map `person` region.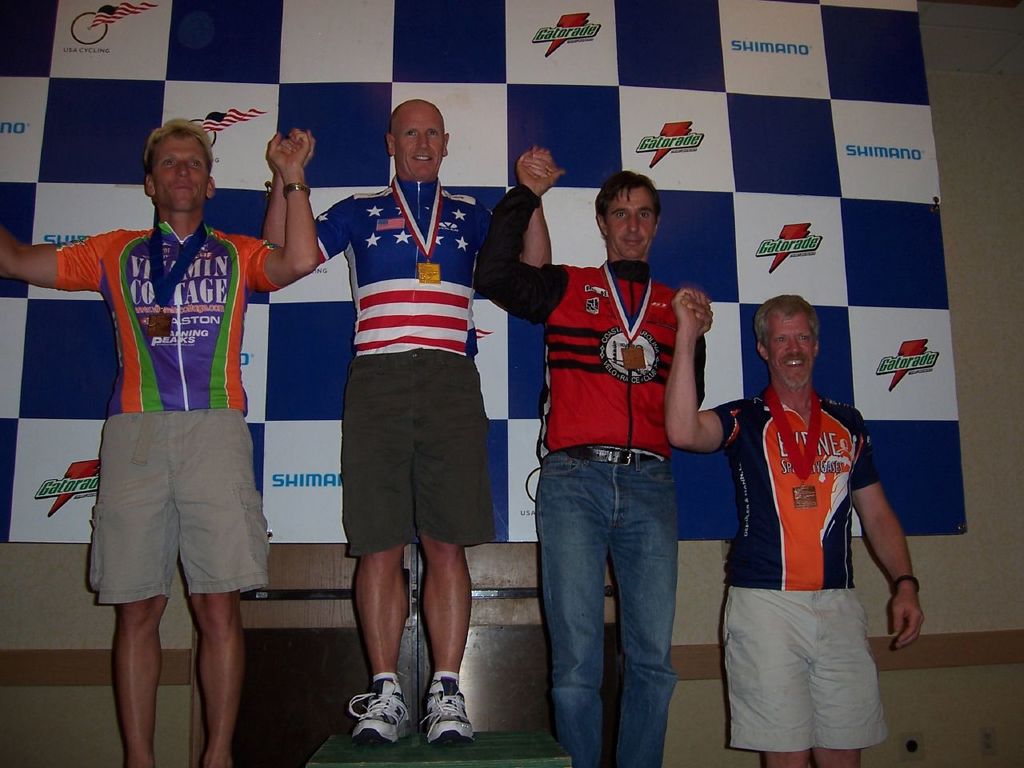
Mapped to BBox(1, 118, 317, 767).
